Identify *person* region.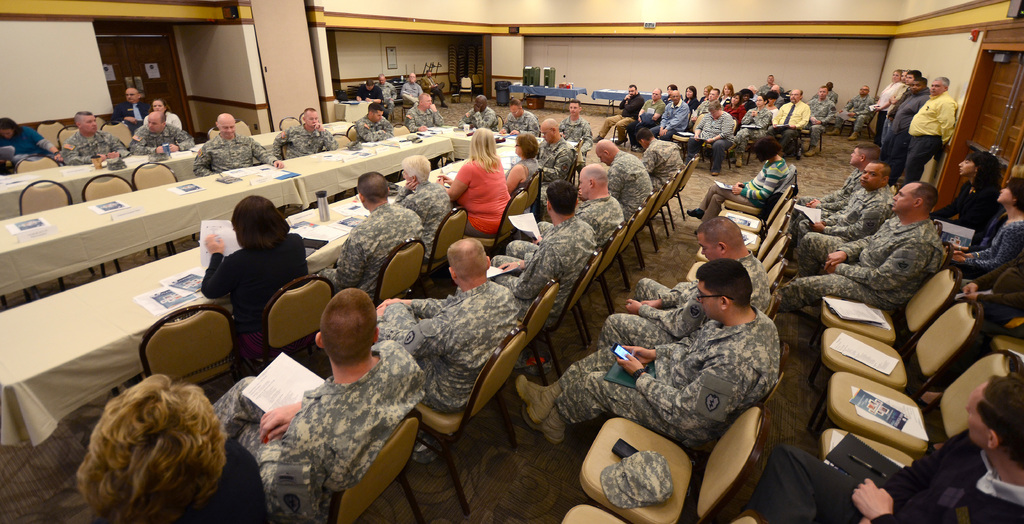
Region: 455, 90, 499, 128.
